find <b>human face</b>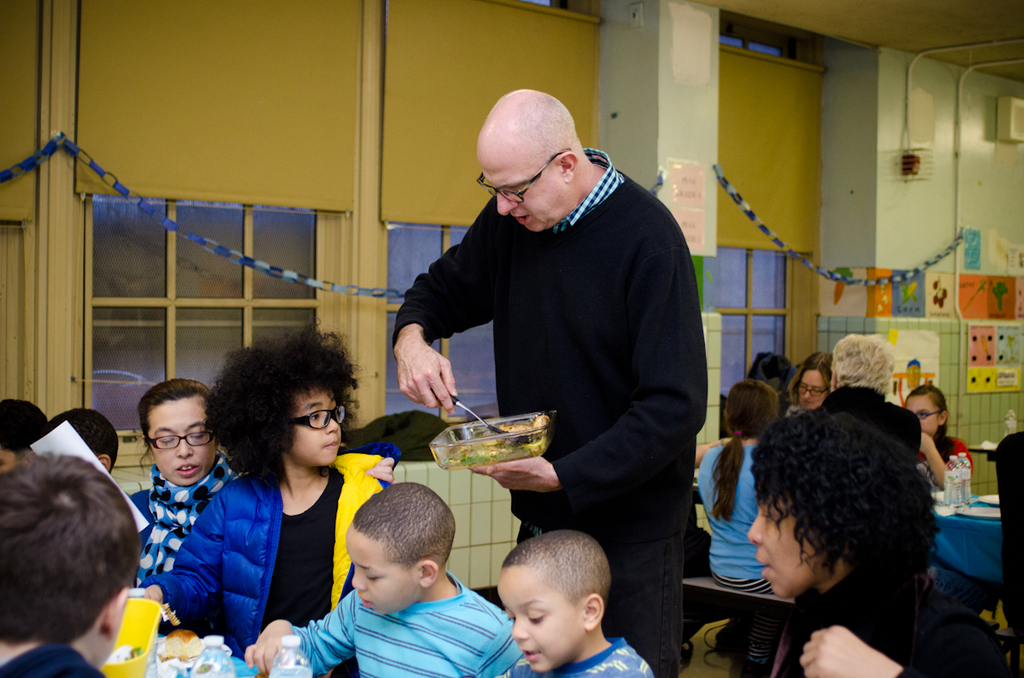
794,366,828,407
